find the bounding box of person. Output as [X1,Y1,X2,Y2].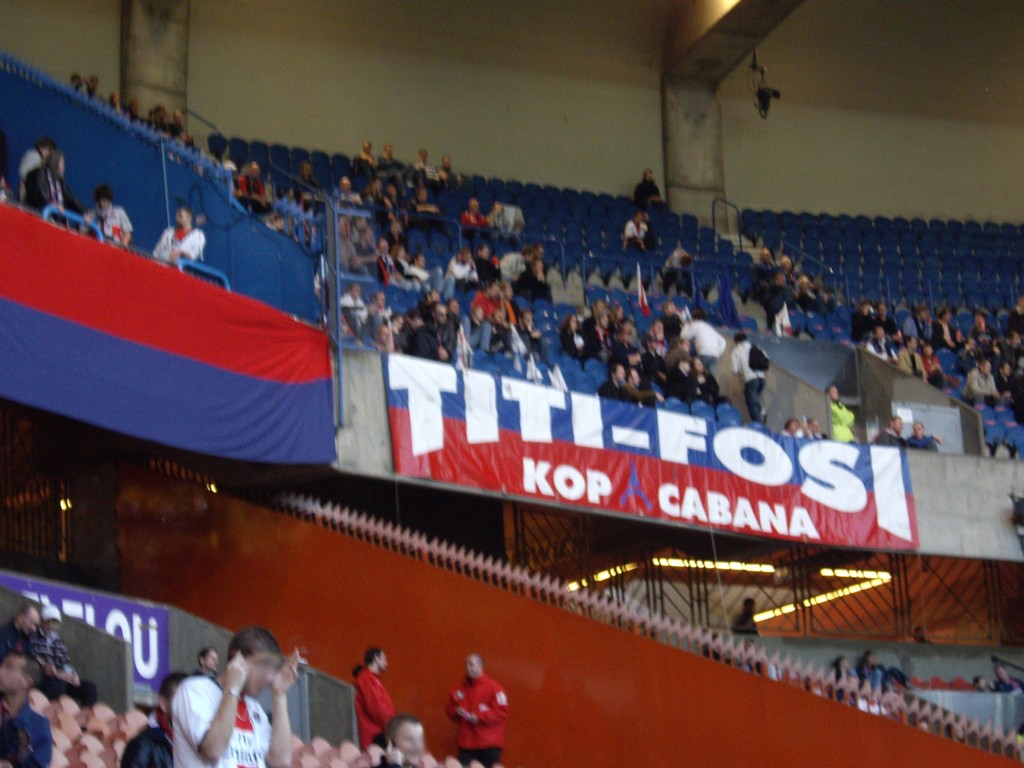
[78,180,136,248].
